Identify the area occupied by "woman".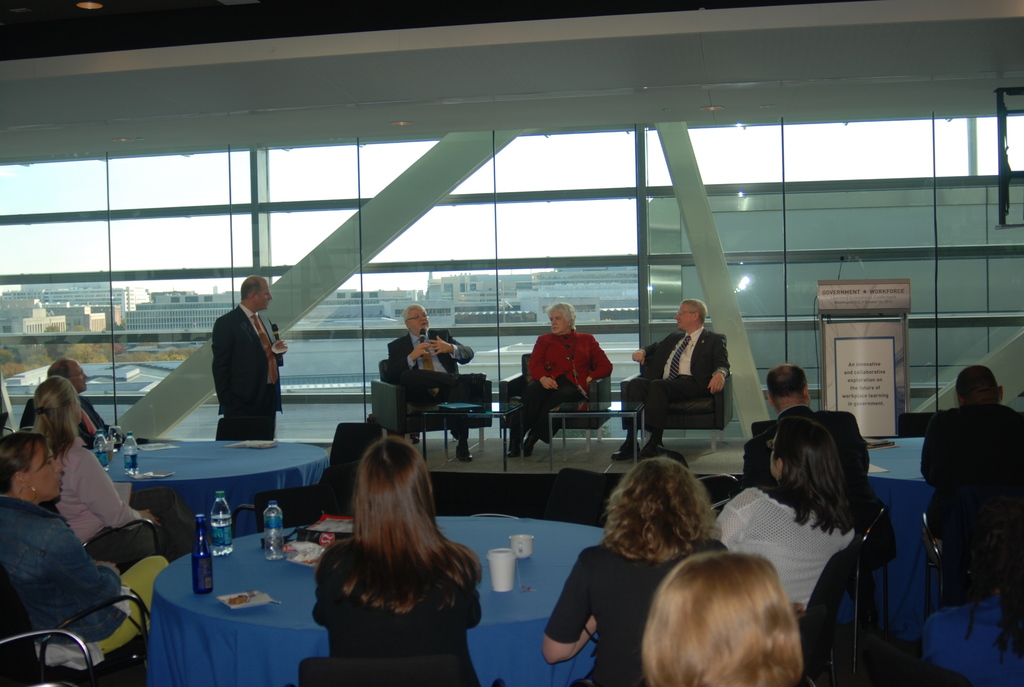
Area: {"left": 1, "top": 436, "right": 176, "bottom": 666}.
